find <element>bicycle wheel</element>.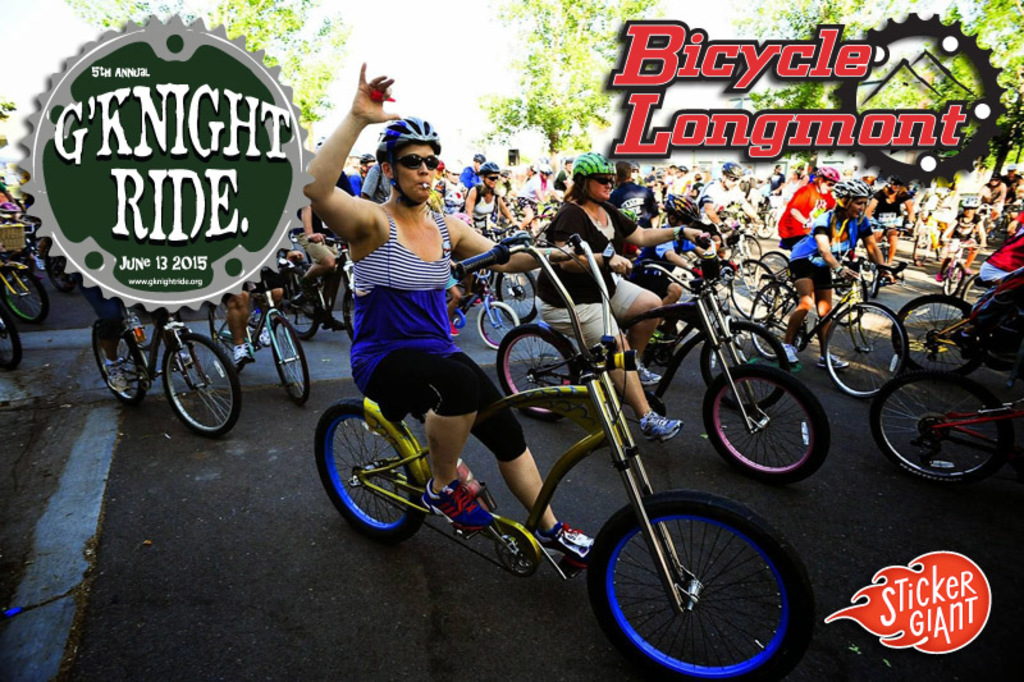
x1=585, y1=493, x2=812, y2=681.
